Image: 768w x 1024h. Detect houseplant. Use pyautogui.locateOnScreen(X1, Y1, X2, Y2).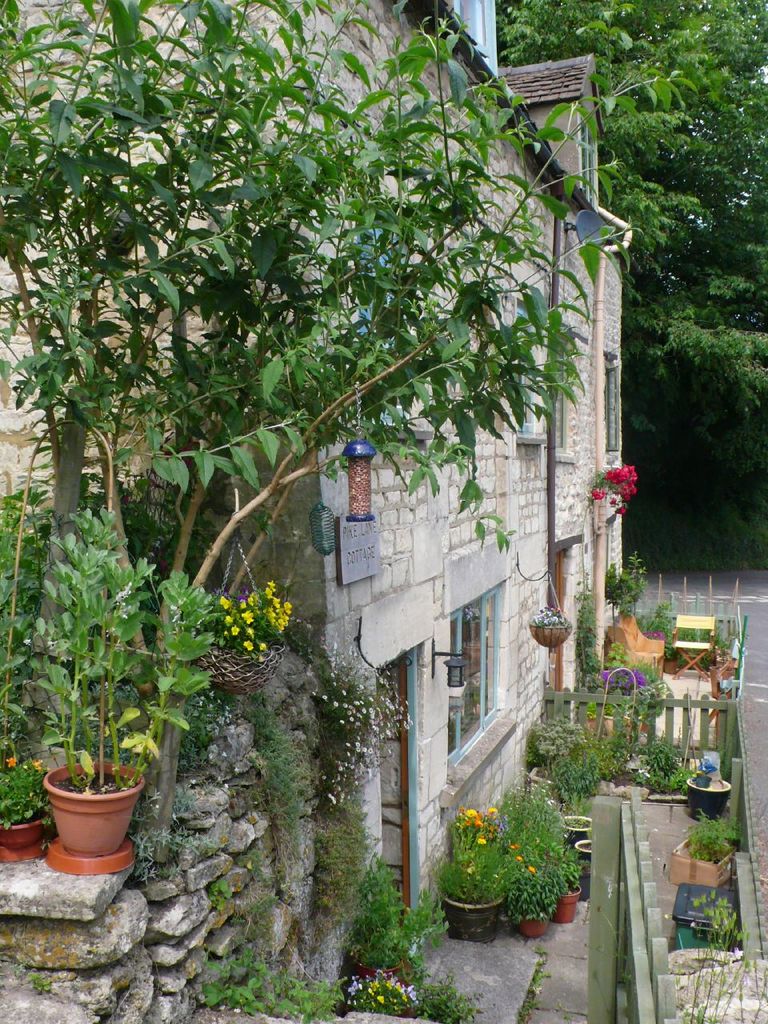
pyautogui.locateOnScreen(677, 762, 737, 814).
